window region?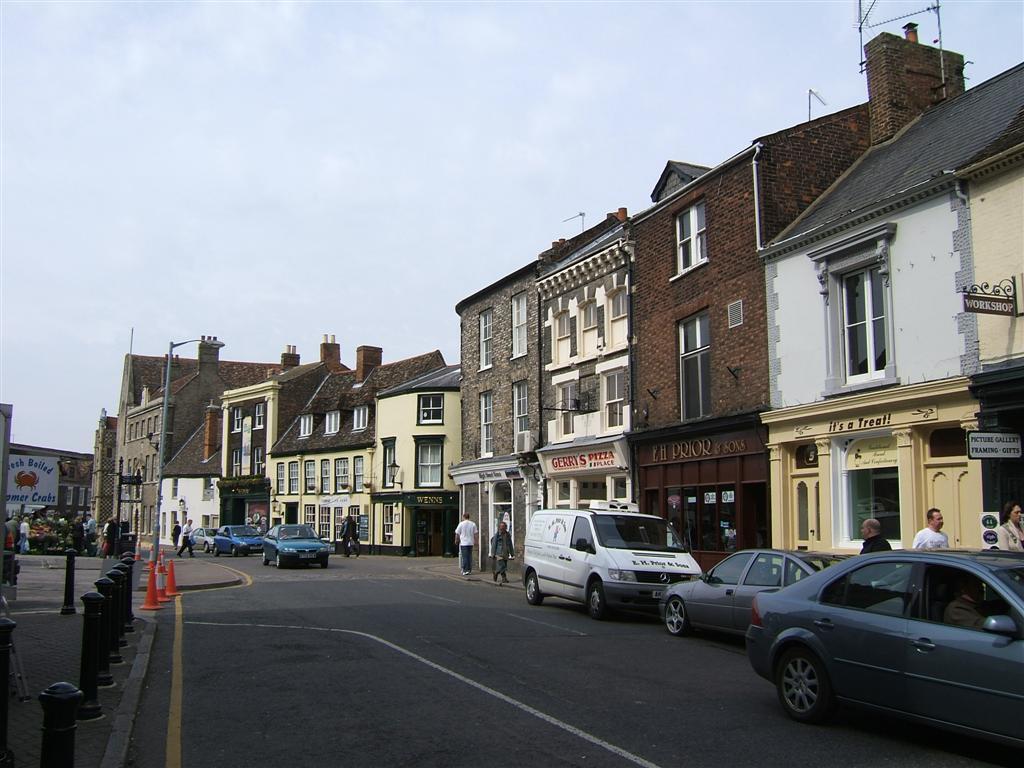
x1=607, y1=285, x2=628, y2=318
